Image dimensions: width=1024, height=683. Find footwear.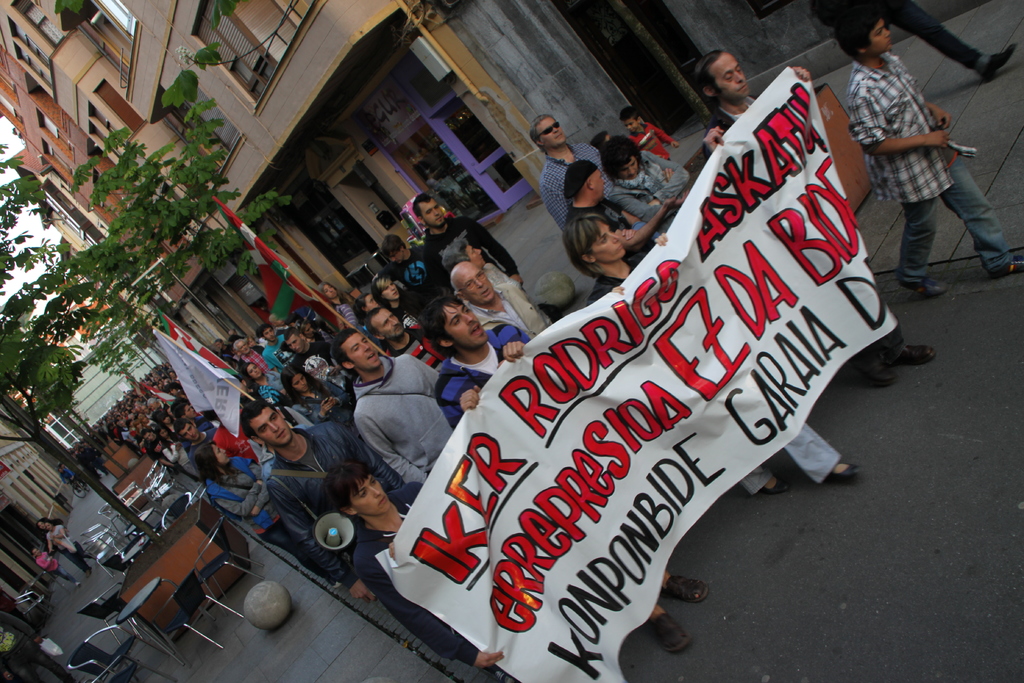
BBox(760, 473, 796, 495).
